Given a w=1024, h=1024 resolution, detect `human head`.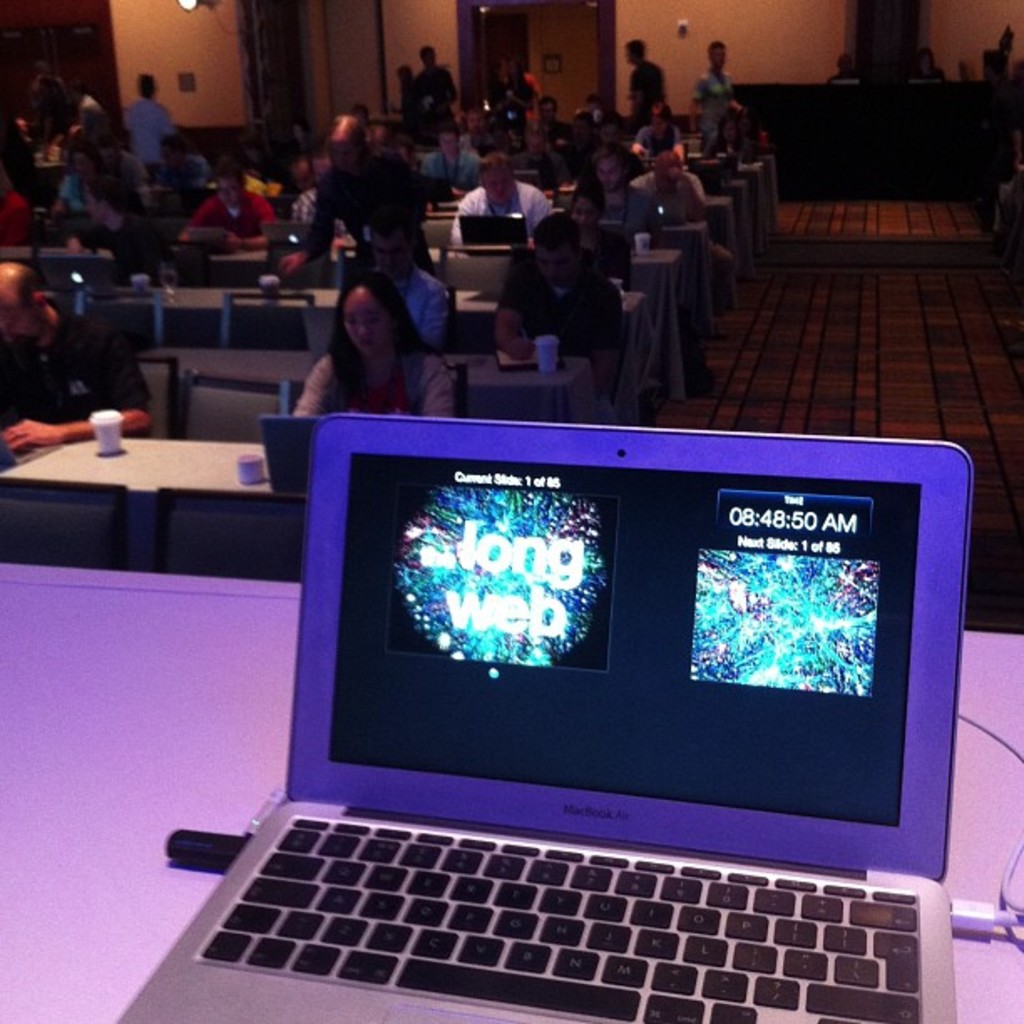
locate(572, 184, 609, 231).
